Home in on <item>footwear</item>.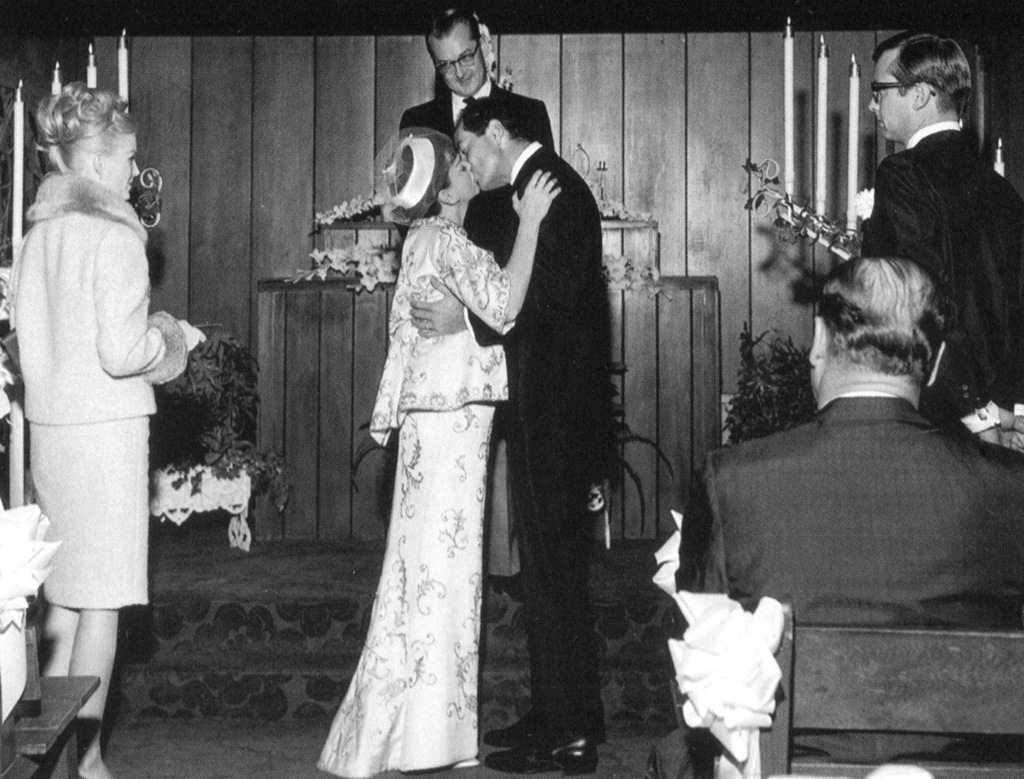
Homed in at rect(482, 734, 600, 778).
